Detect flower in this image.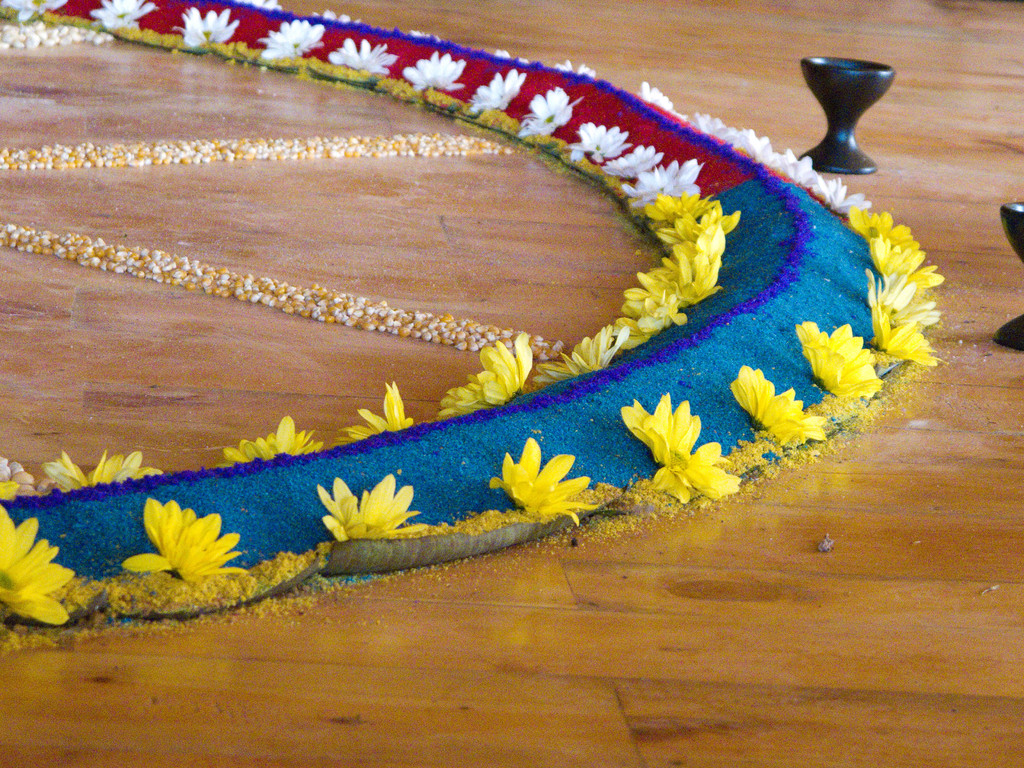
Detection: locate(317, 477, 418, 543).
